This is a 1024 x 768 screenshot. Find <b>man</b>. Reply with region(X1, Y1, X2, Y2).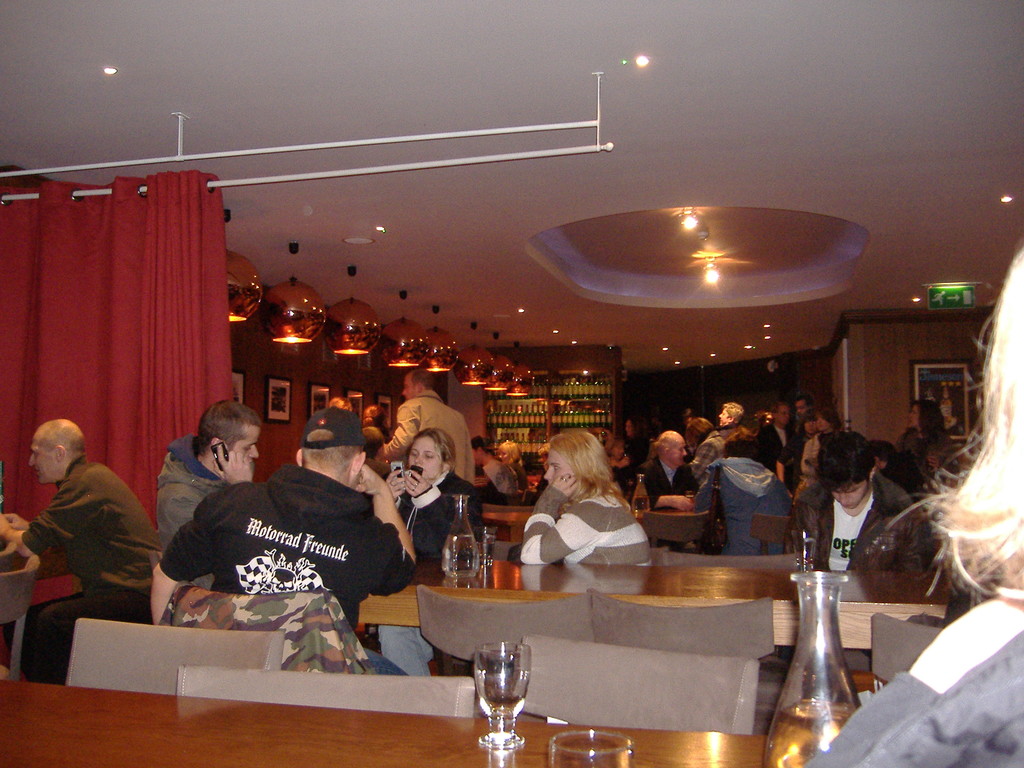
region(720, 403, 748, 448).
